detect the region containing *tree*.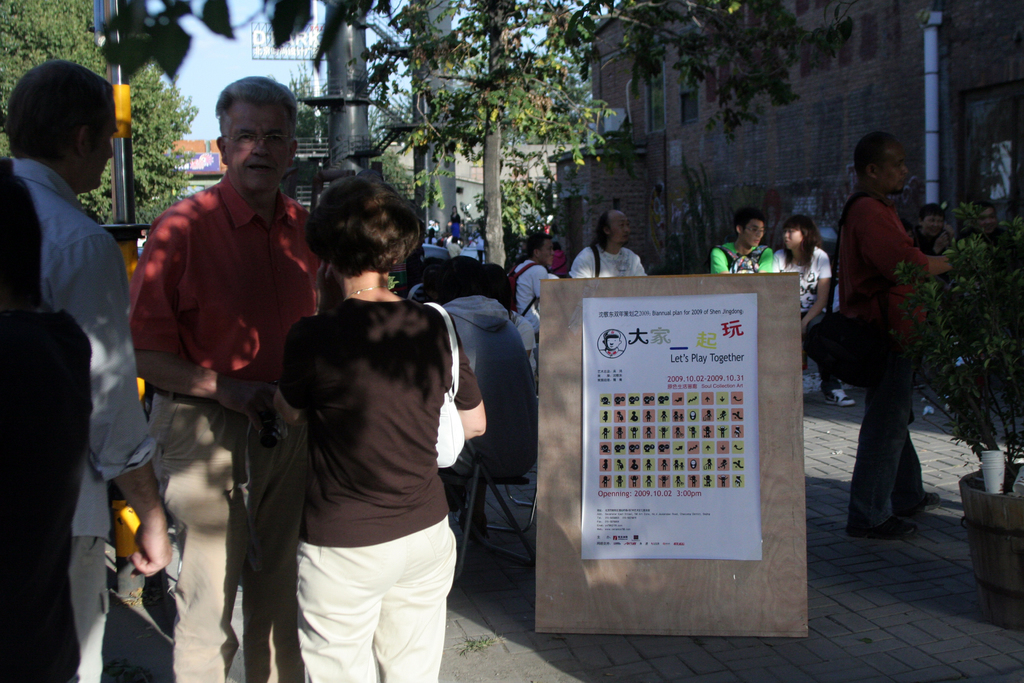
x1=294, y1=81, x2=433, y2=210.
